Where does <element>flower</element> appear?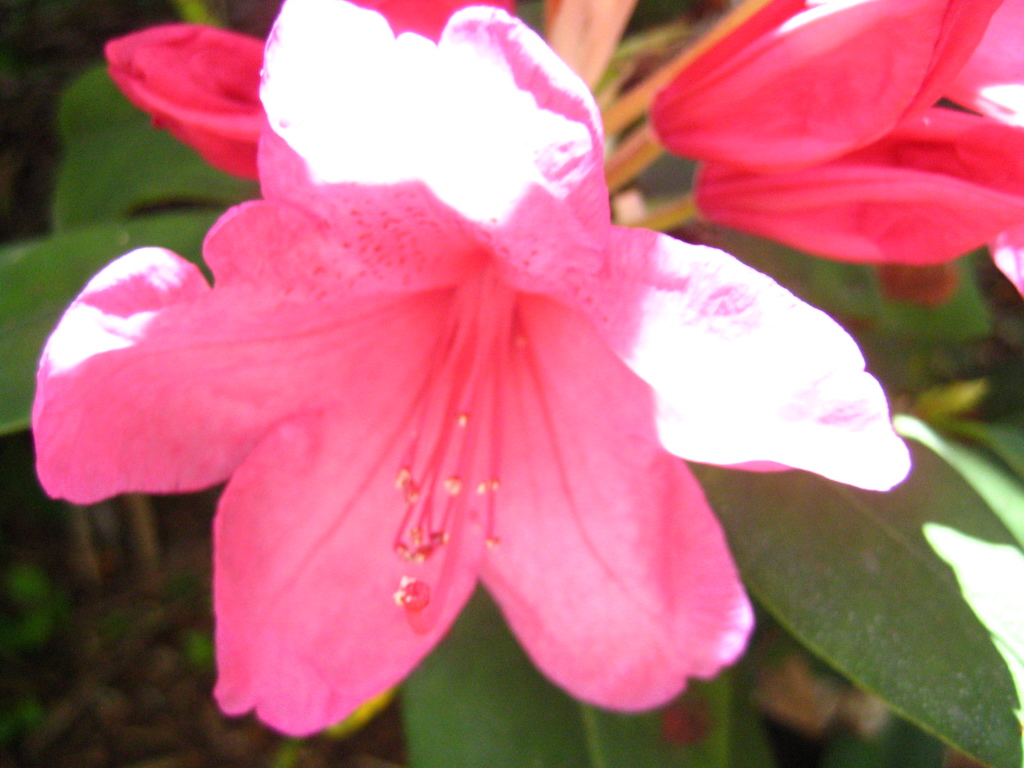
Appears at 27/0/910/733.
